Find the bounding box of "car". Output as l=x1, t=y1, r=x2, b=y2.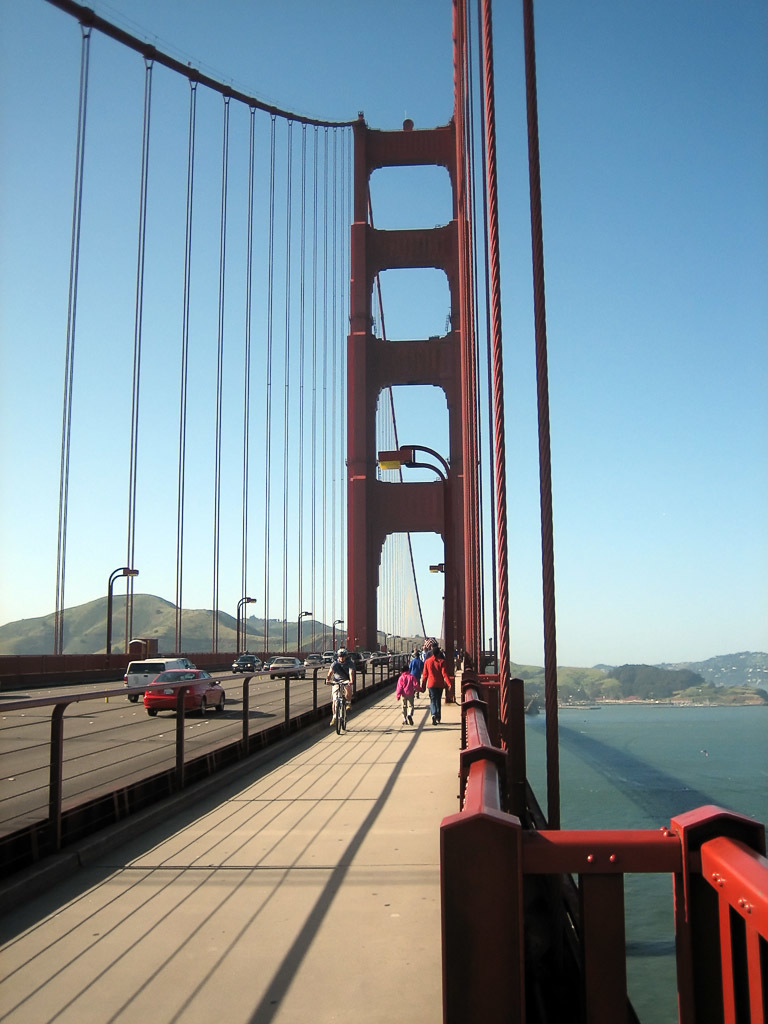
l=140, t=667, r=228, b=719.
